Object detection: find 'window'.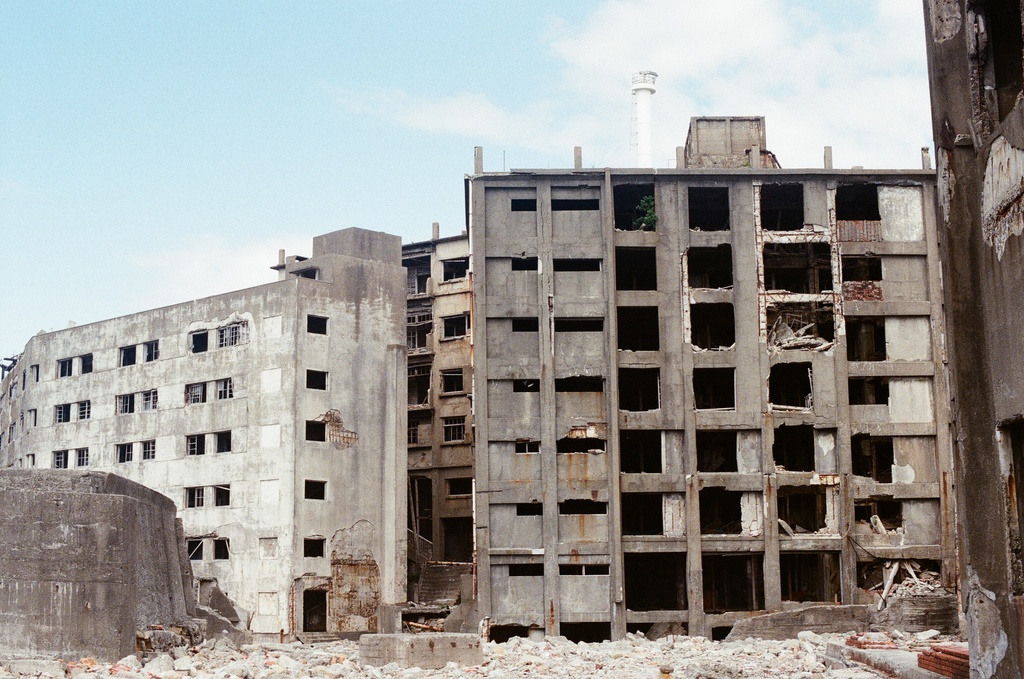
detection(120, 348, 138, 366).
